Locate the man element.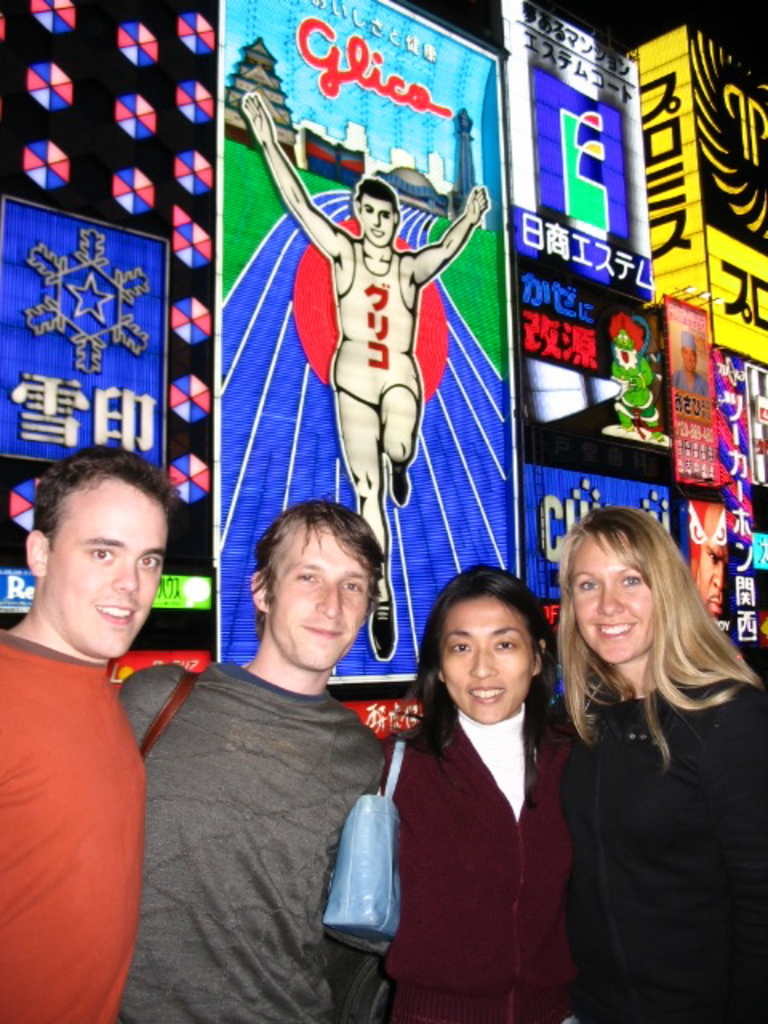
Element bbox: x1=0 y1=434 x2=205 y2=1019.
